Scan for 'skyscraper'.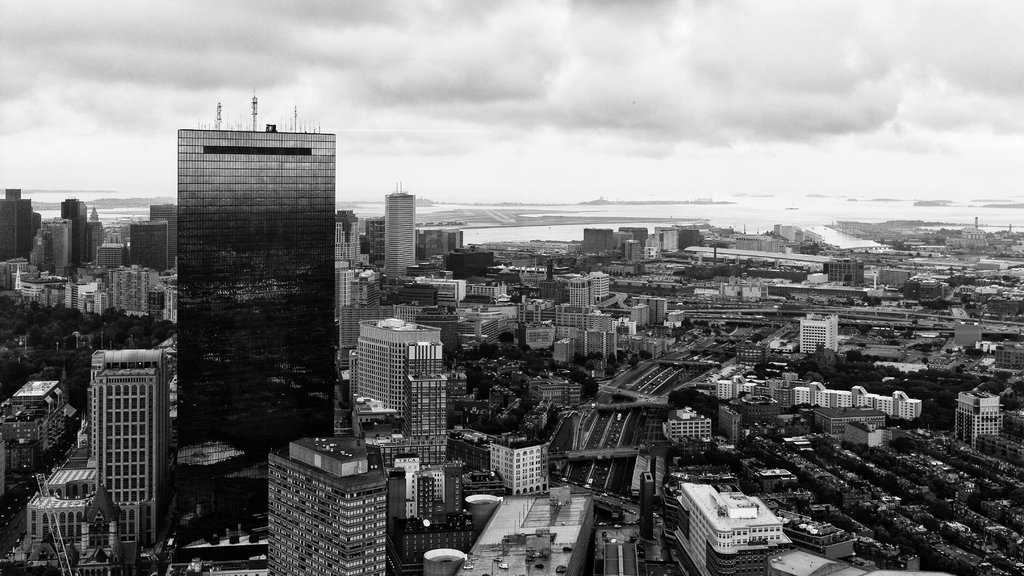
Scan result: select_region(444, 229, 463, 253).
